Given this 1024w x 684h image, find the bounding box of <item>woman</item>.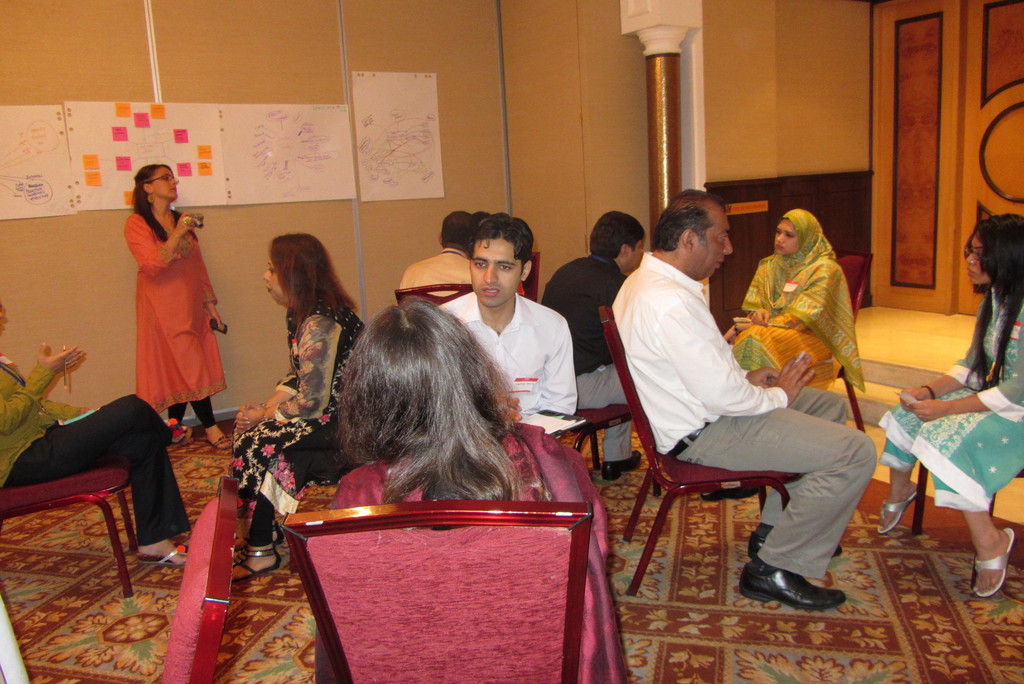
(left=712, top=199, right=873, bottom=402).
